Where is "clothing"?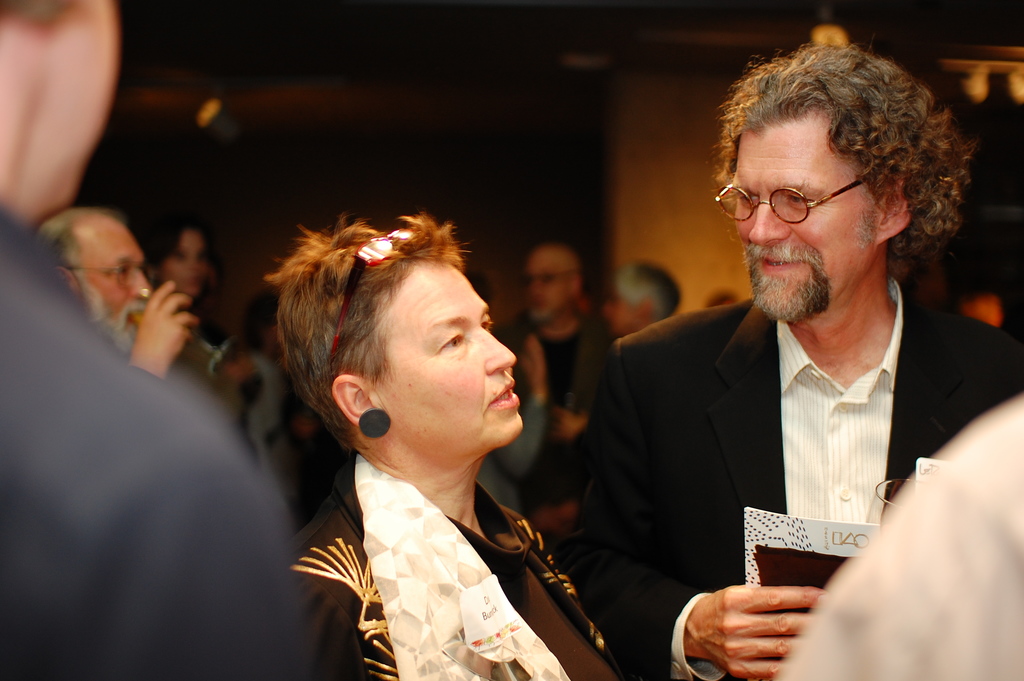
x1=0 y1=208 x2=310 y2=680.
